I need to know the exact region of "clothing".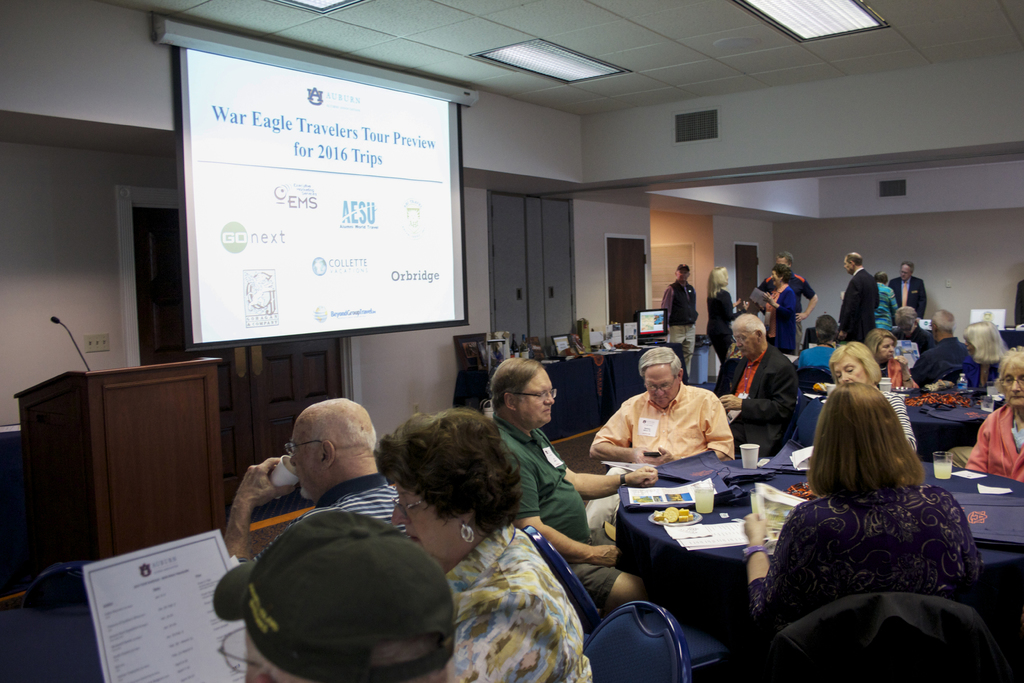
Region: 584, 372, 731, 534.
